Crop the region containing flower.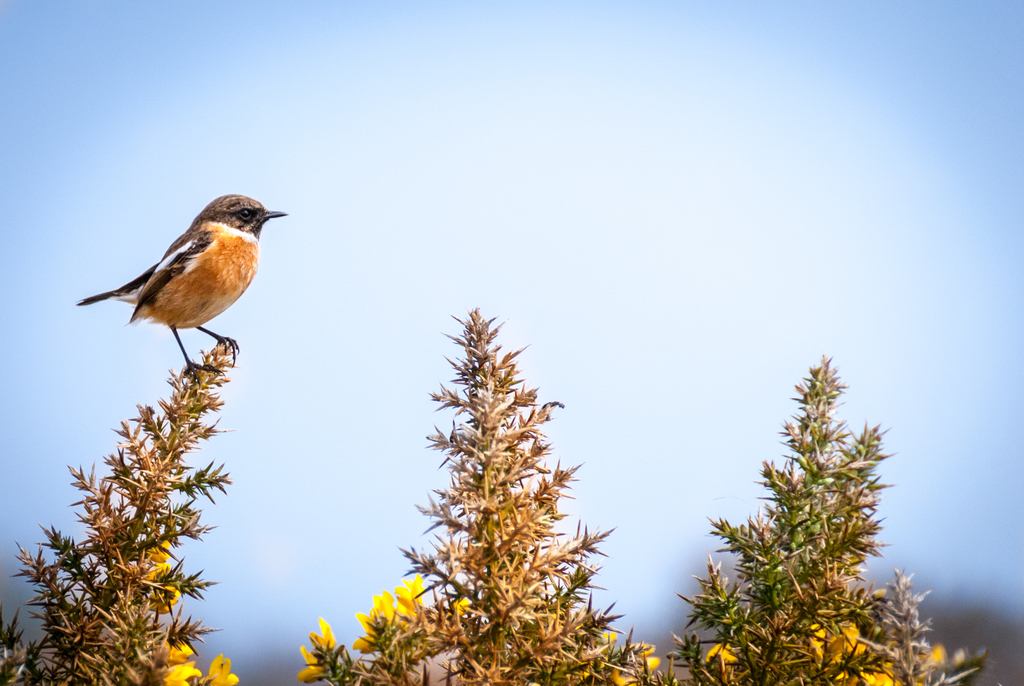
Crop region: select_region(297, 616, 343, 679).
